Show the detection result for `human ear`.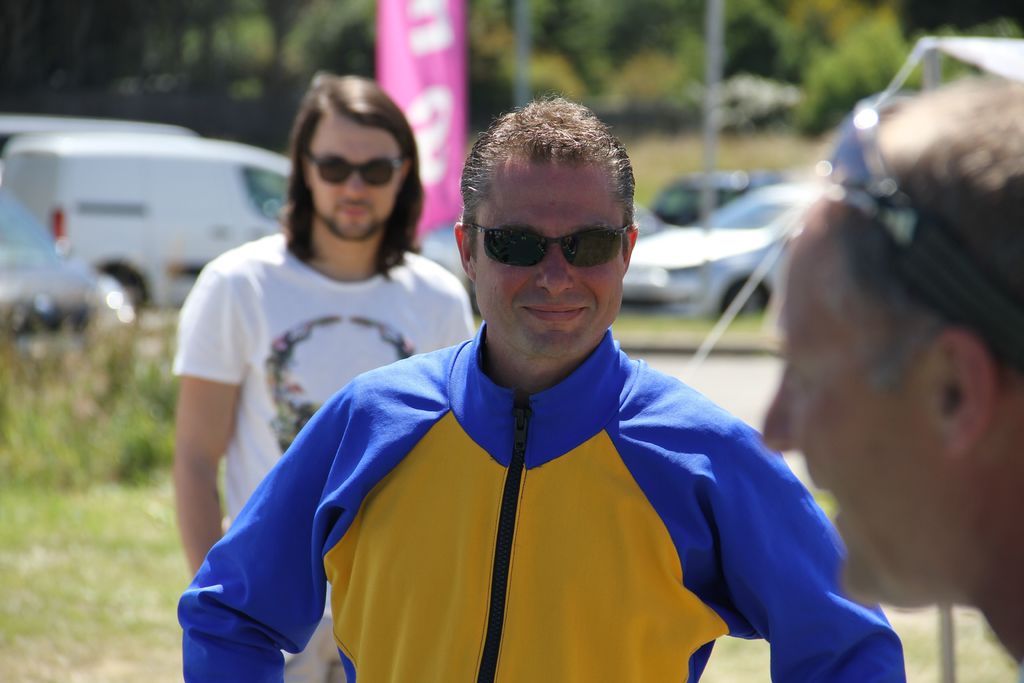
x1=935 y1=327 x2=997 y2=462.
